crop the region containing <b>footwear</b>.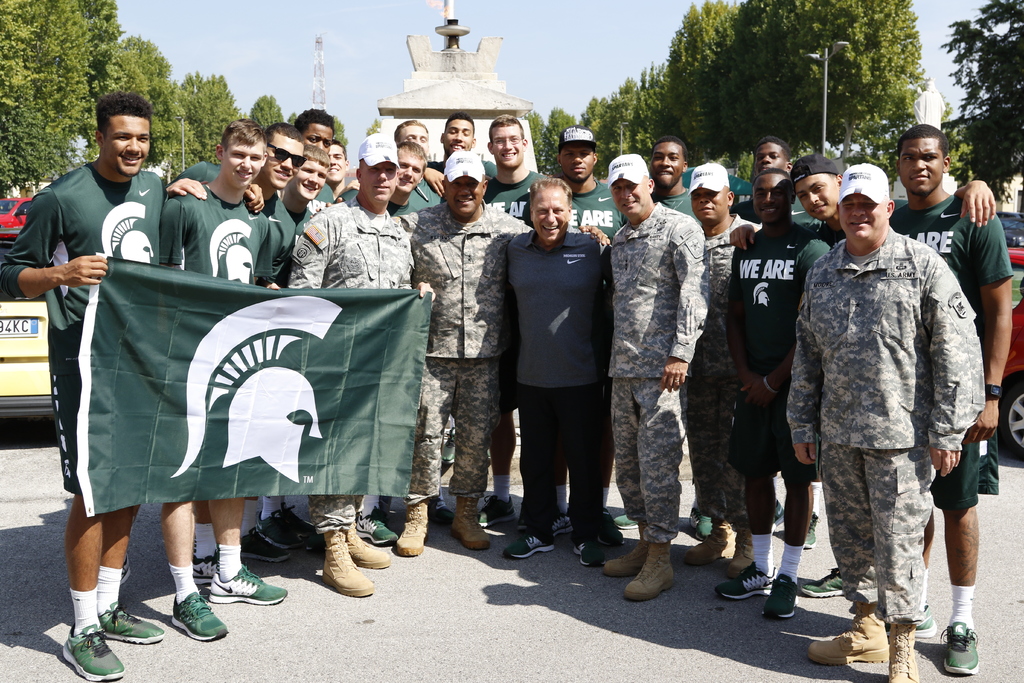
Crop region: (355, 508, 395, 546).
